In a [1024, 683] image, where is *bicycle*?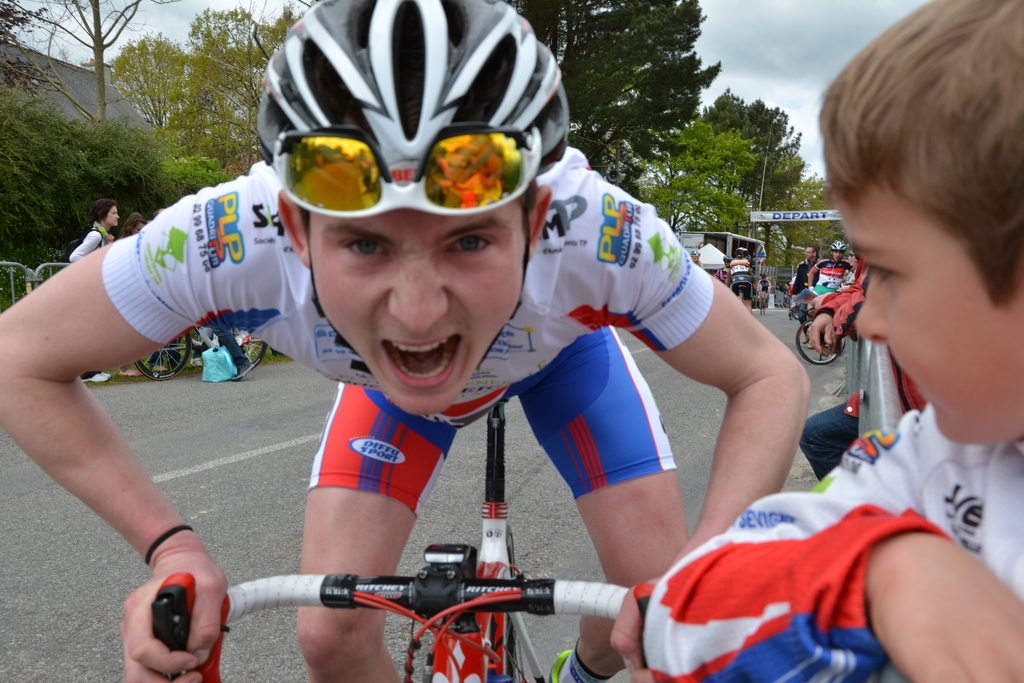
x1=131 y1=329 x2=268 y2=380.
